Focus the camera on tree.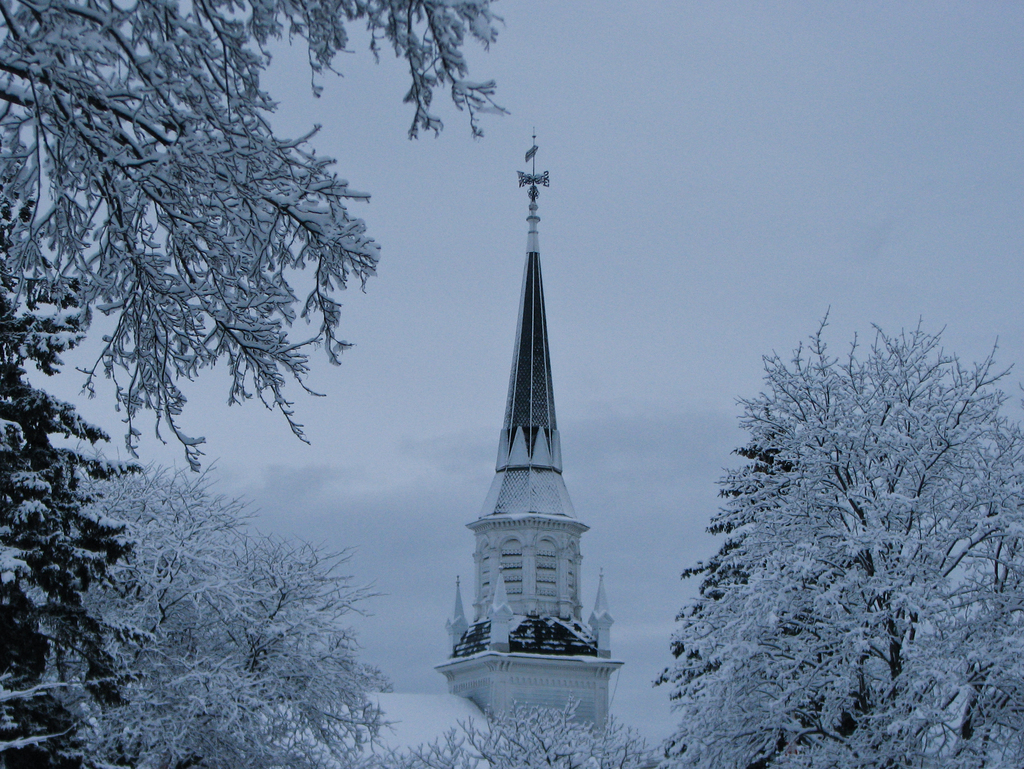
Focus region: [x1=1, y1=0, x2=500, y2=472].
